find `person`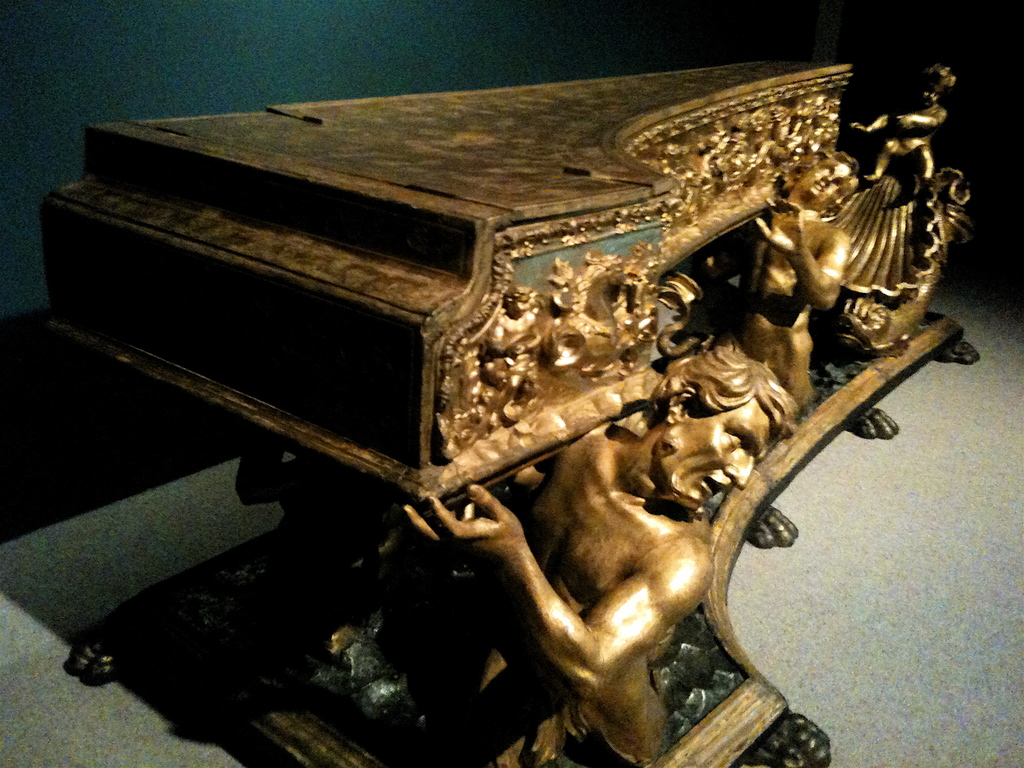
BBox(844, 60, 950, 199)
